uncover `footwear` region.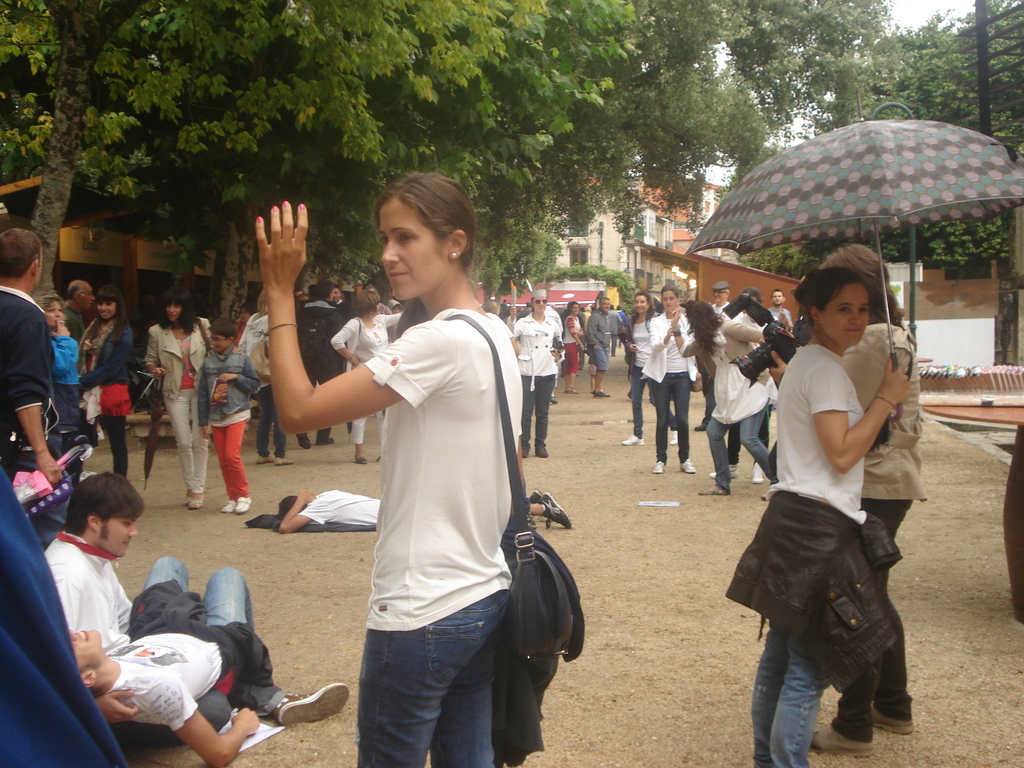
Uncovered: [left=525, top=444, right=531, bottom=458].
